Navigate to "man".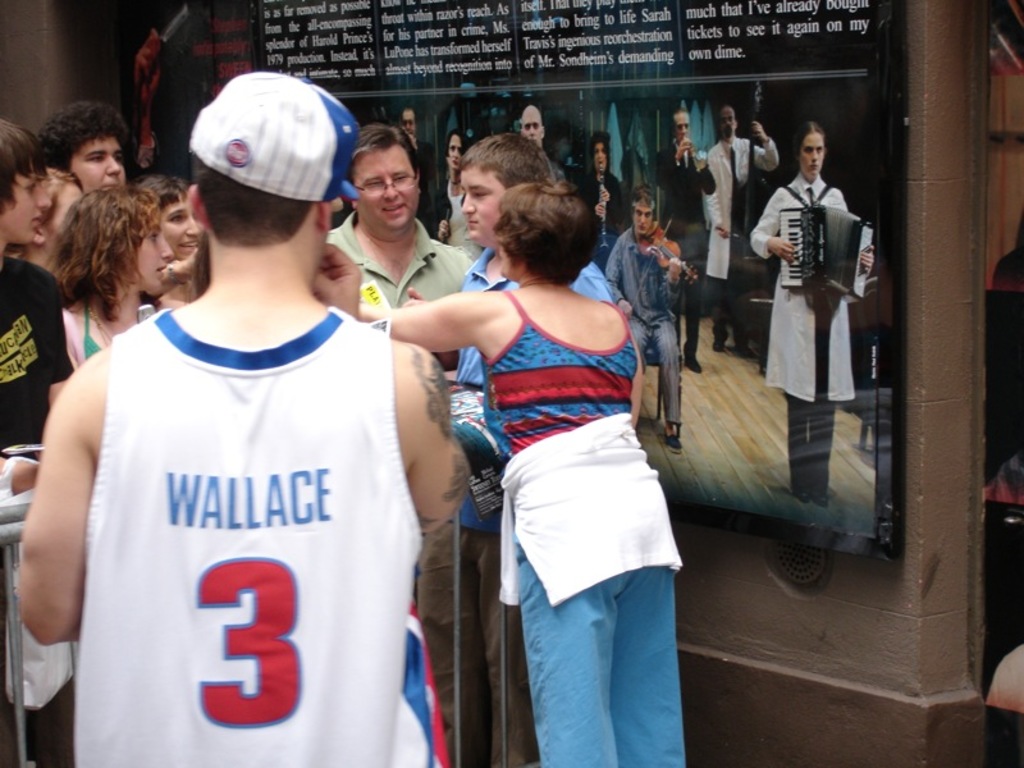
Navigation target: locate(658, 100, 722, 366).
